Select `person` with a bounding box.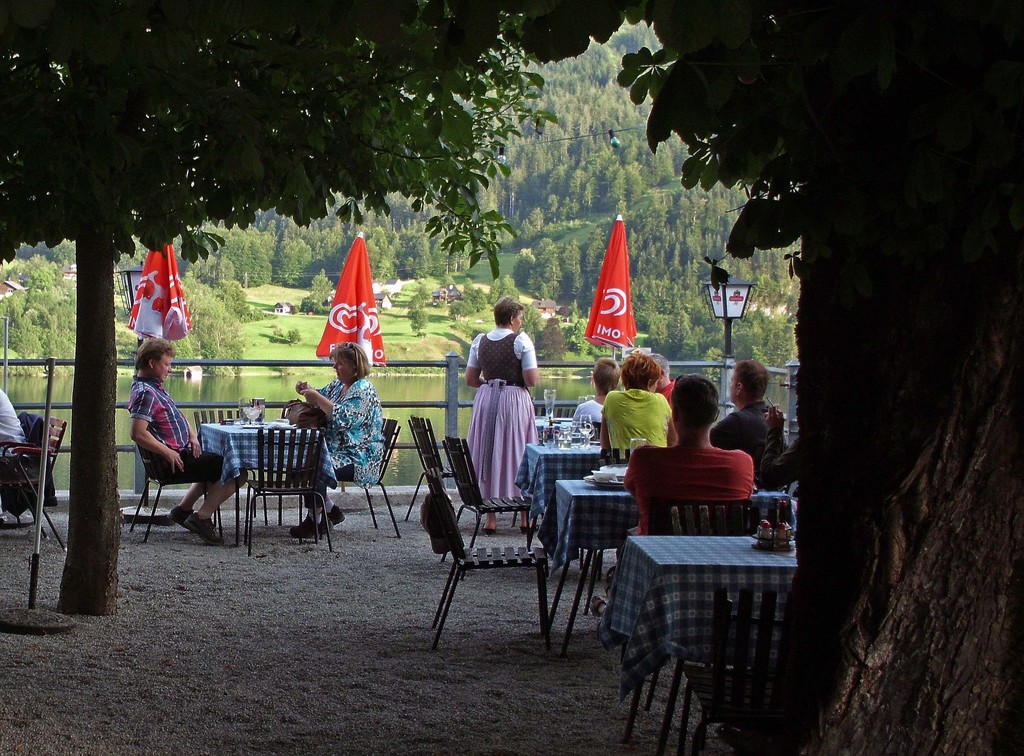
<region>573, 360, 623, 425</region>.
